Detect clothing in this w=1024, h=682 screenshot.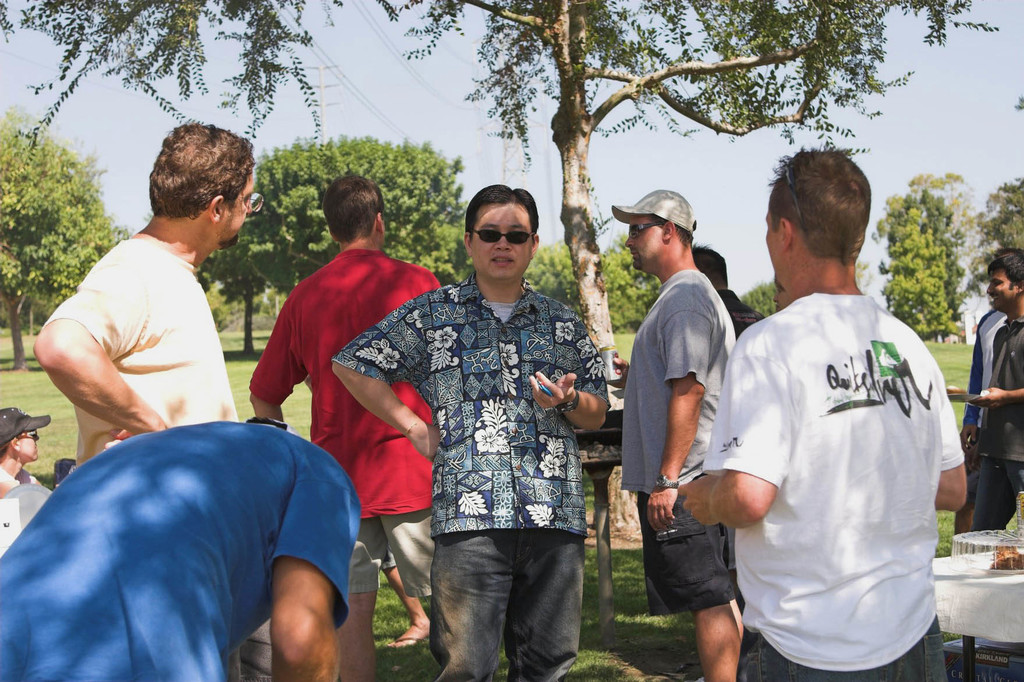
Detection: 716/288/766/338.
